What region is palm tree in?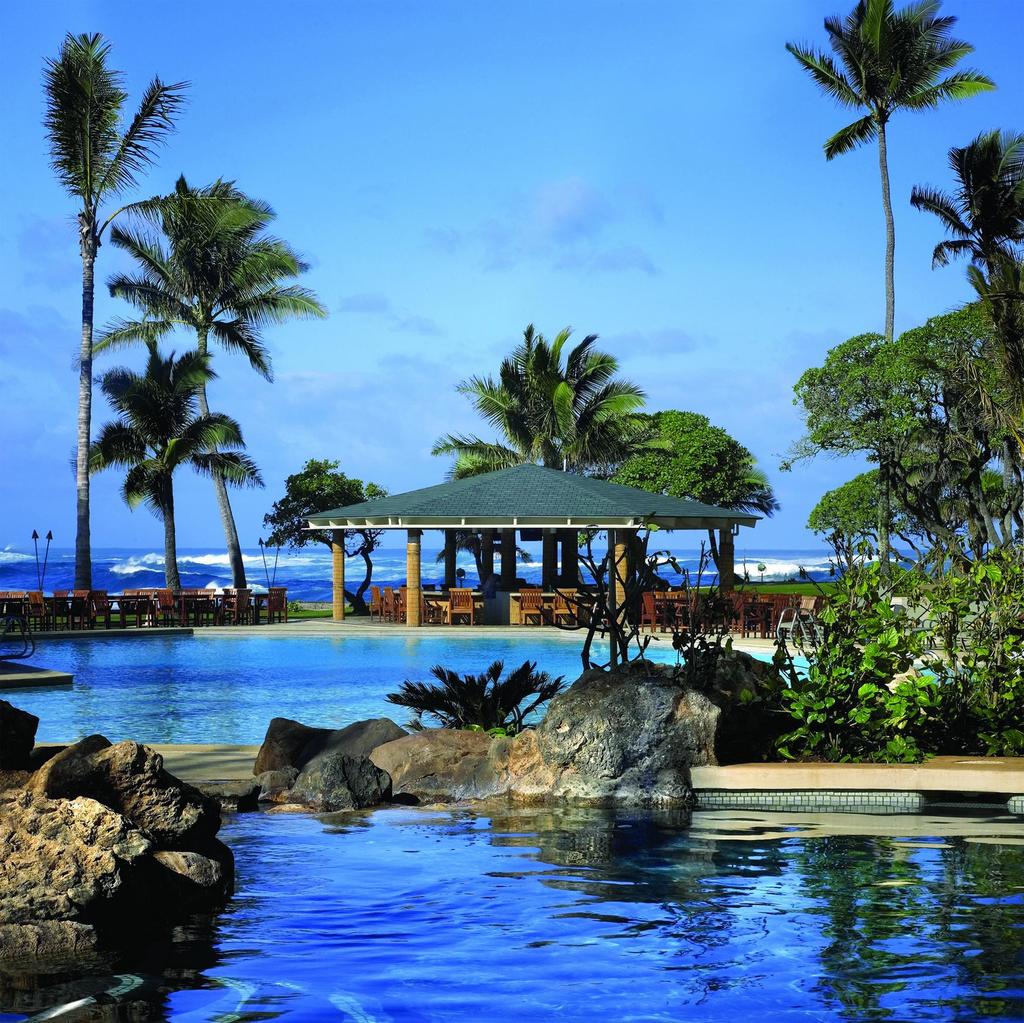
bbox=(904, 131, 1023, 546).
